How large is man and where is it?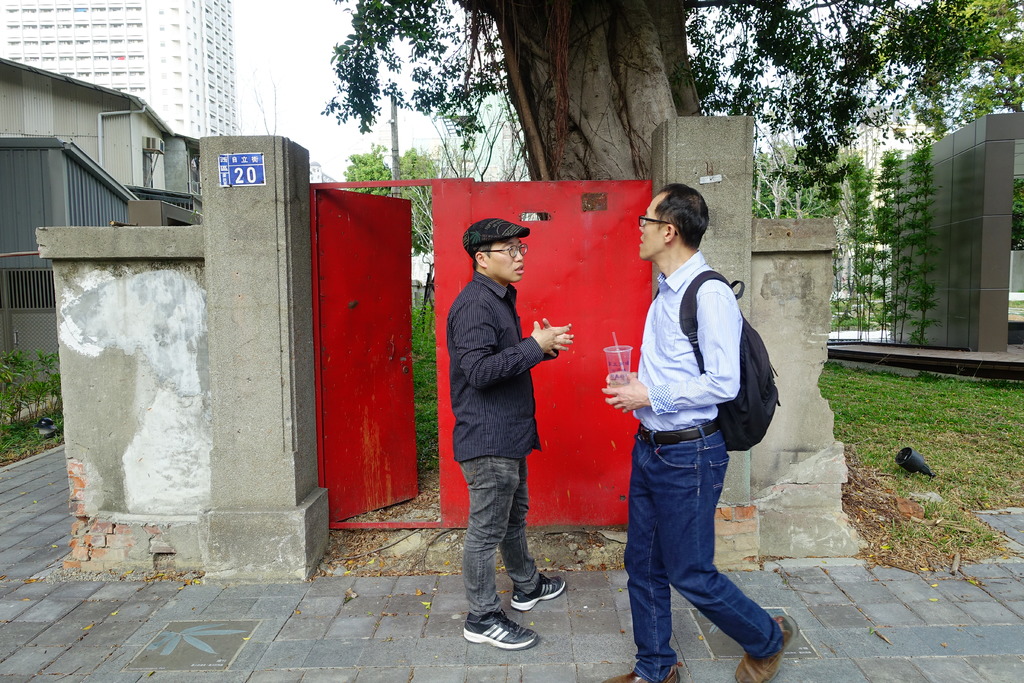
Bounding box: 606,198,786,661.
